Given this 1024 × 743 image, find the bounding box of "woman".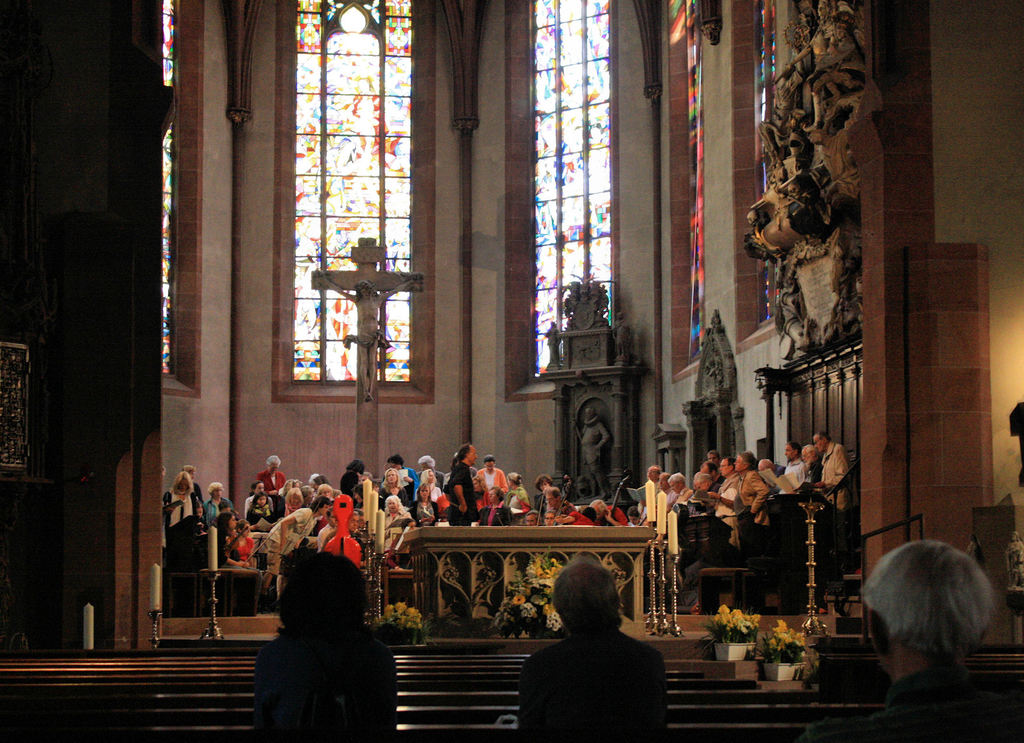
(157, 474, 198, 522).
